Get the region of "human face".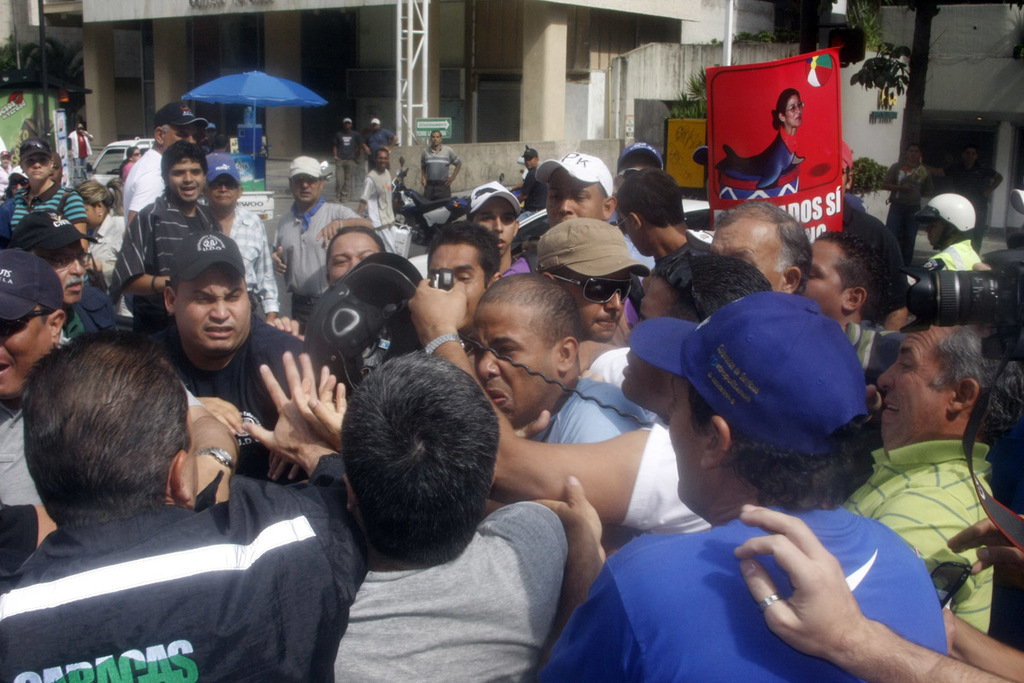
bbox=[472, 196, 517, 257].
